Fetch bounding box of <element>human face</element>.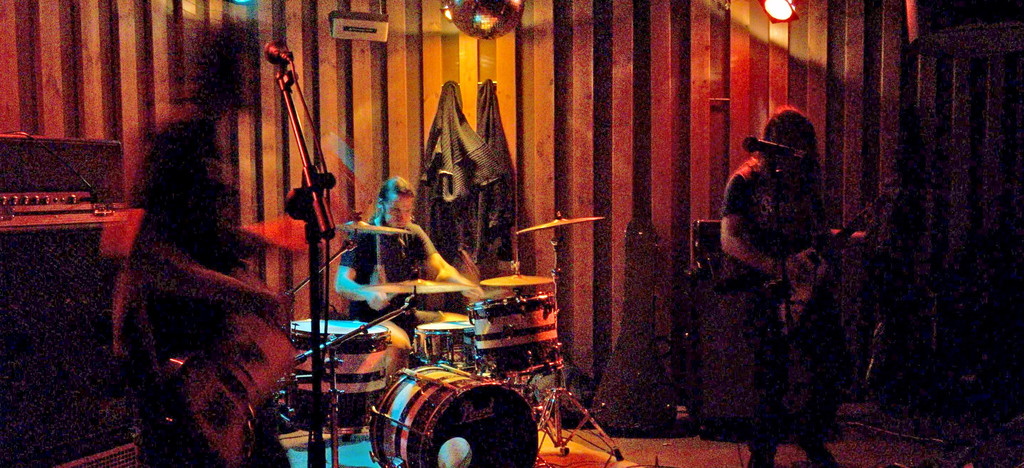
Bbox: left=383, top=193, right=412, bottom=229.
